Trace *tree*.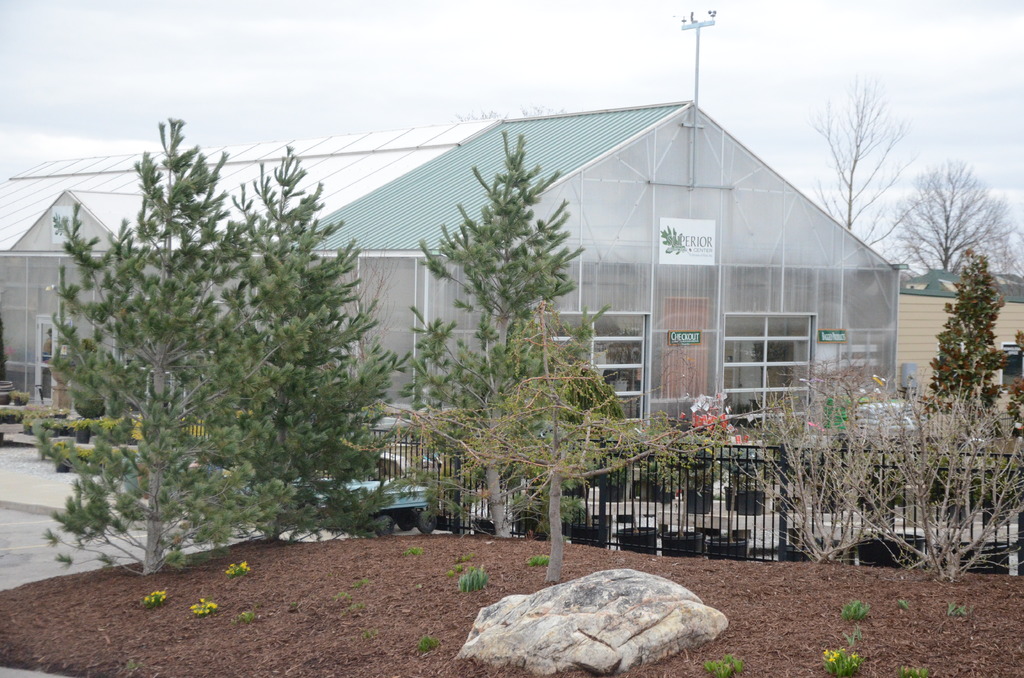
Traced to [left=920, top=246, right=1012, bottom=407].
